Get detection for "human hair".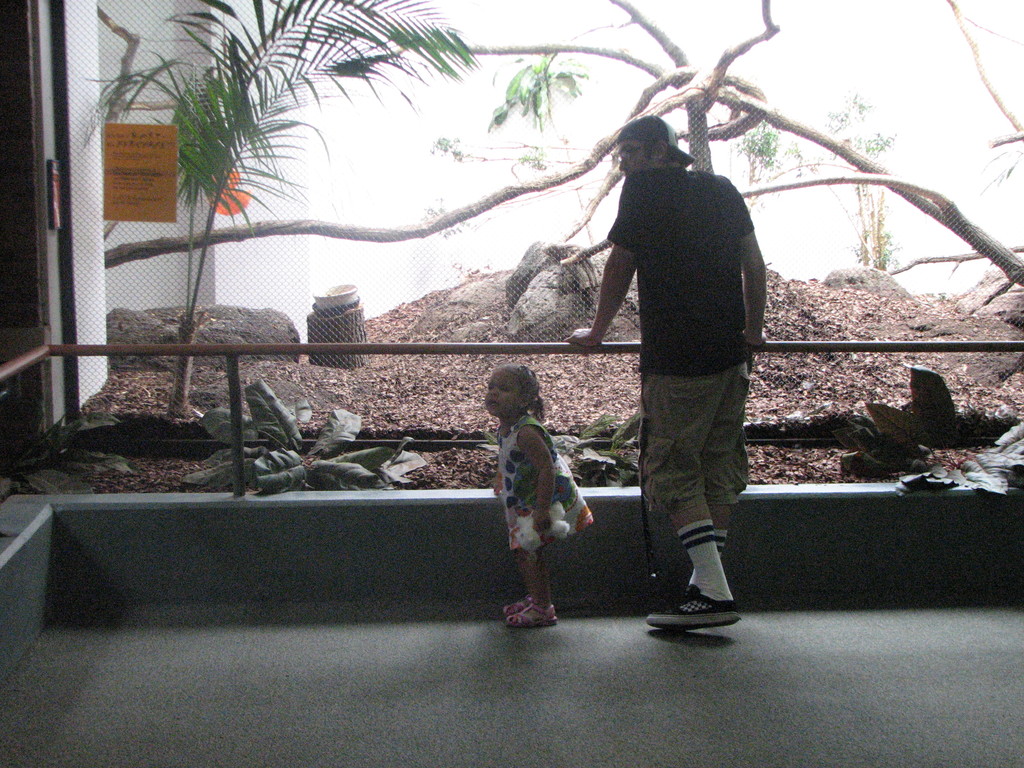
Detection: {"left": 476, "top": 365, "right": 554, "bottom": 444}.
